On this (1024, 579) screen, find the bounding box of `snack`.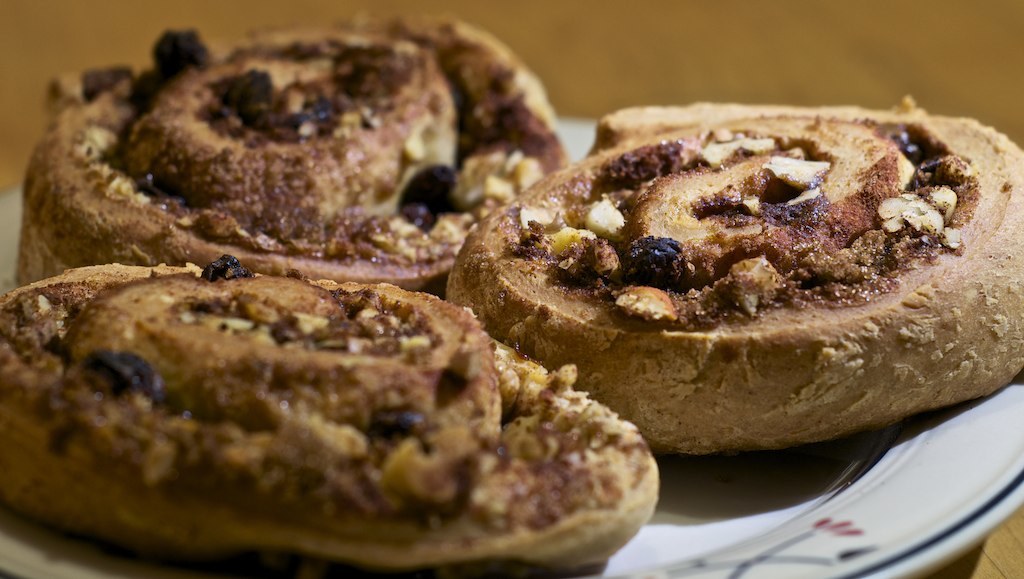
Bounding box: 21:29:565:282.
